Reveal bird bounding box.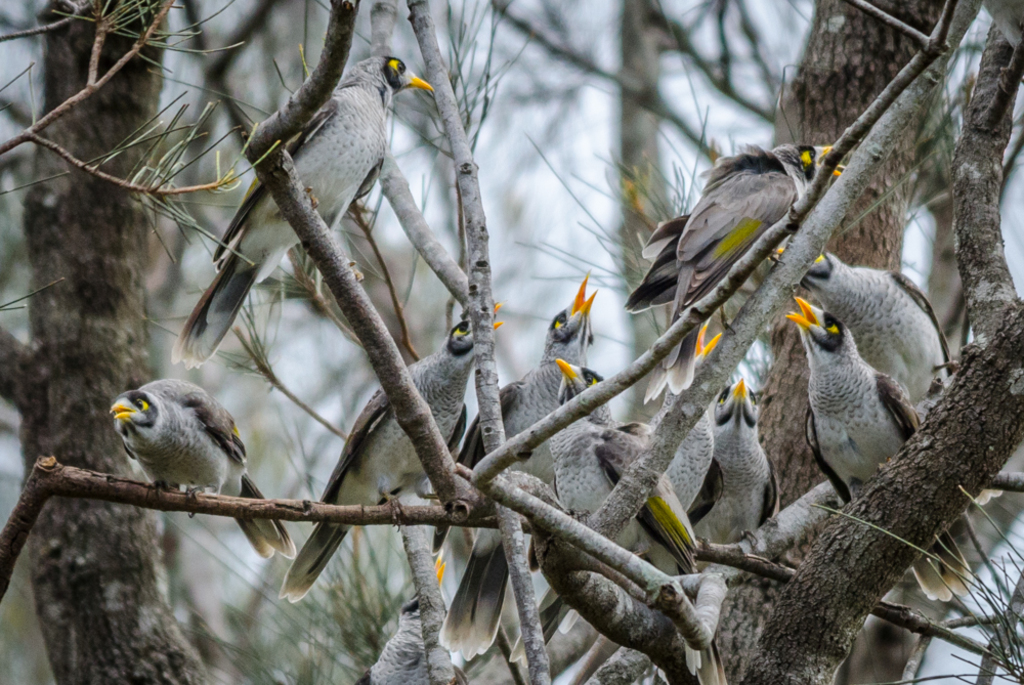
Revealed: [763, 244, 1008, 506].
